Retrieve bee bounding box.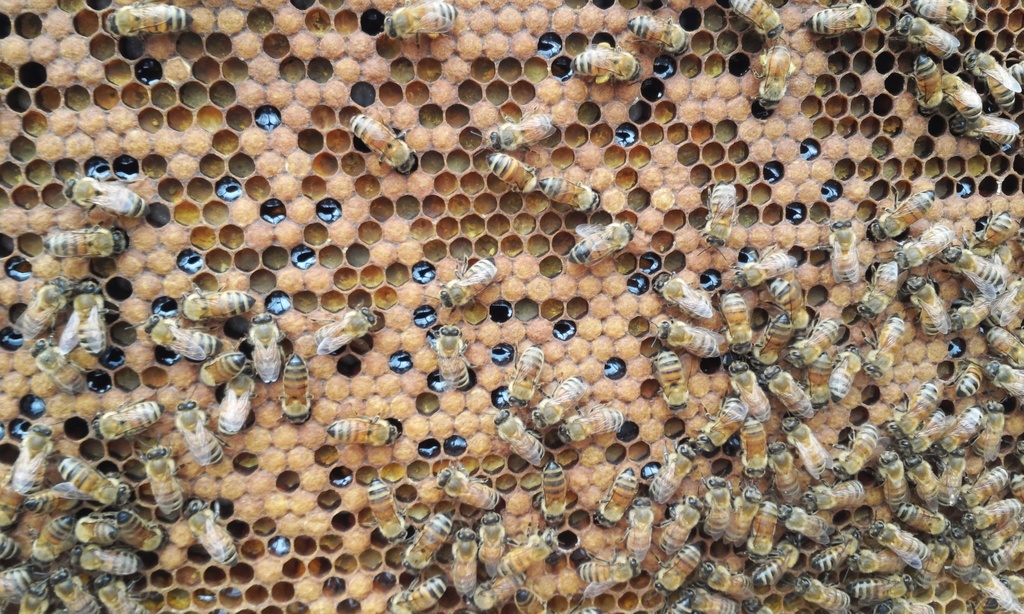
Bounding box: x1=729 y1=247 x2=796 y2=294.
